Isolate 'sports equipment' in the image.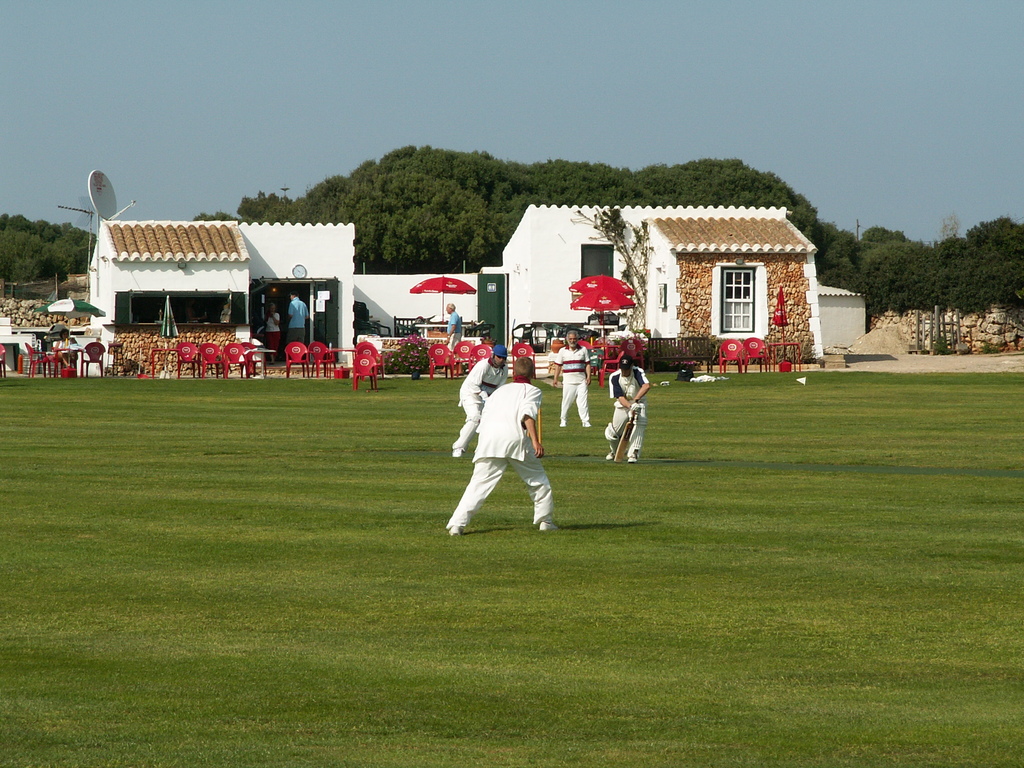
Isolated region: [x1=624, y1=415, x2=649, y2=460].
